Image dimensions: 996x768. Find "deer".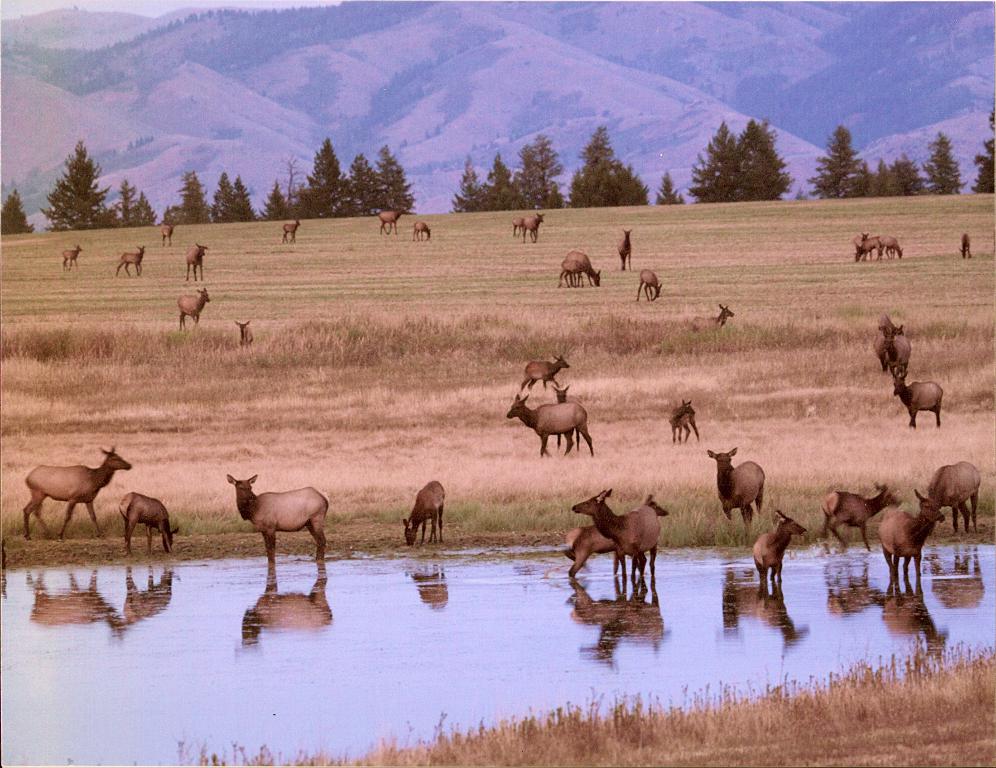
x1=515 y1=212 x2=542 y2=244.
